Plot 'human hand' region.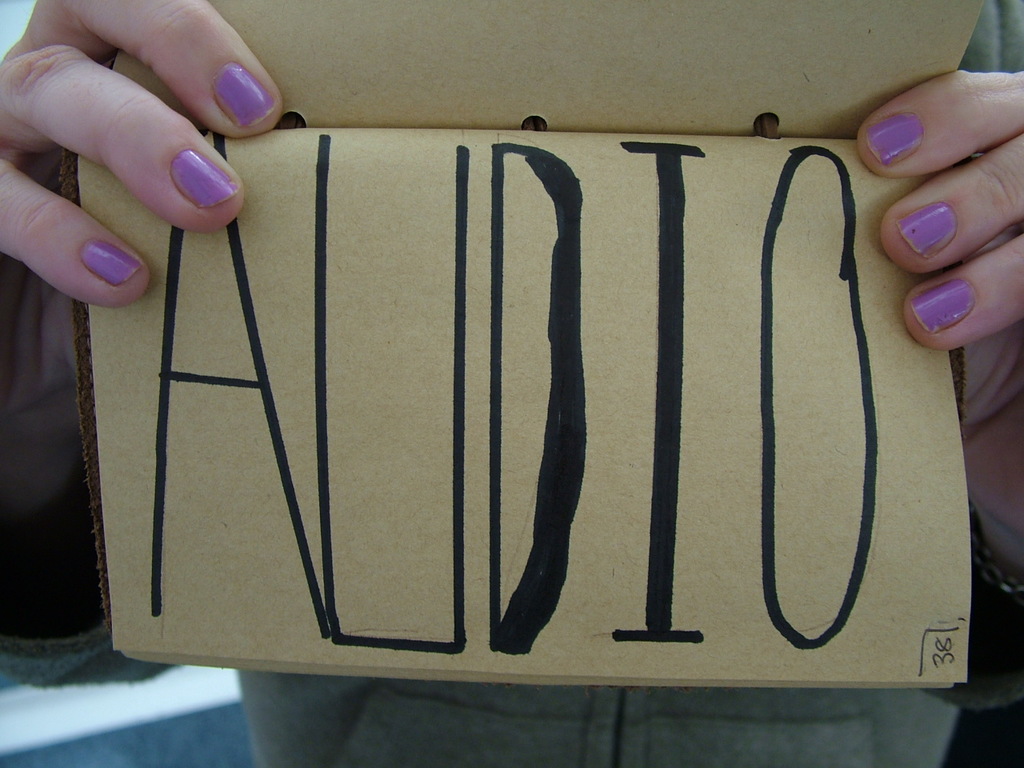
Plotted at rect(15, 0, 286, 281).
